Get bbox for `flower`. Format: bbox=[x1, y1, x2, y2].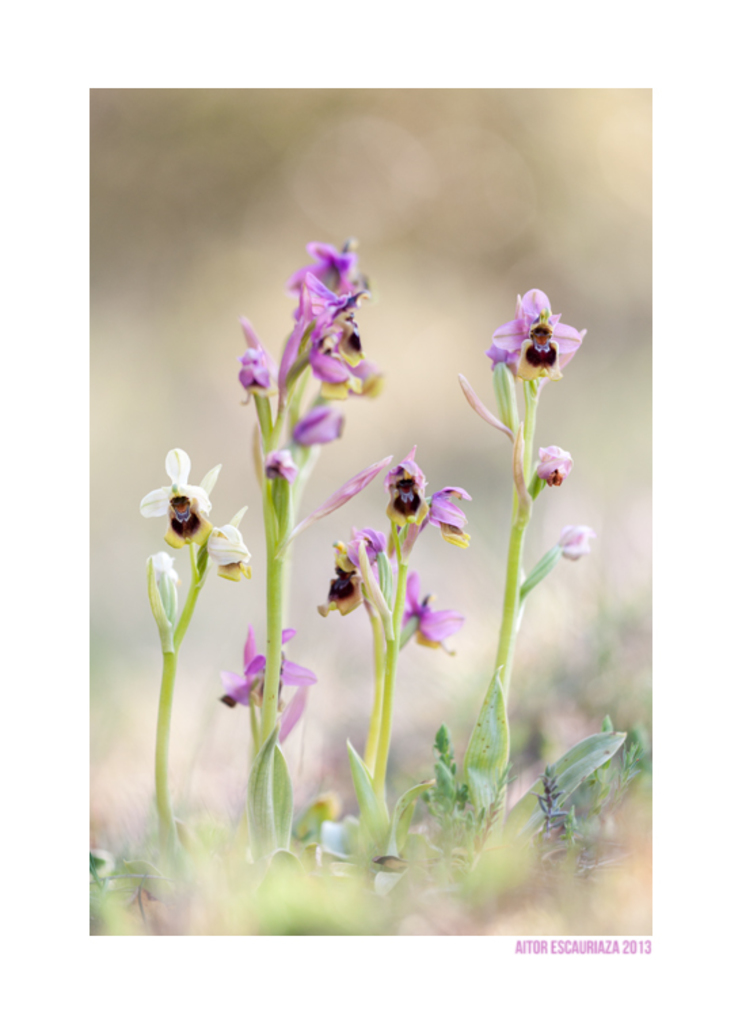
bbox=[533, 445, 574, 491].
